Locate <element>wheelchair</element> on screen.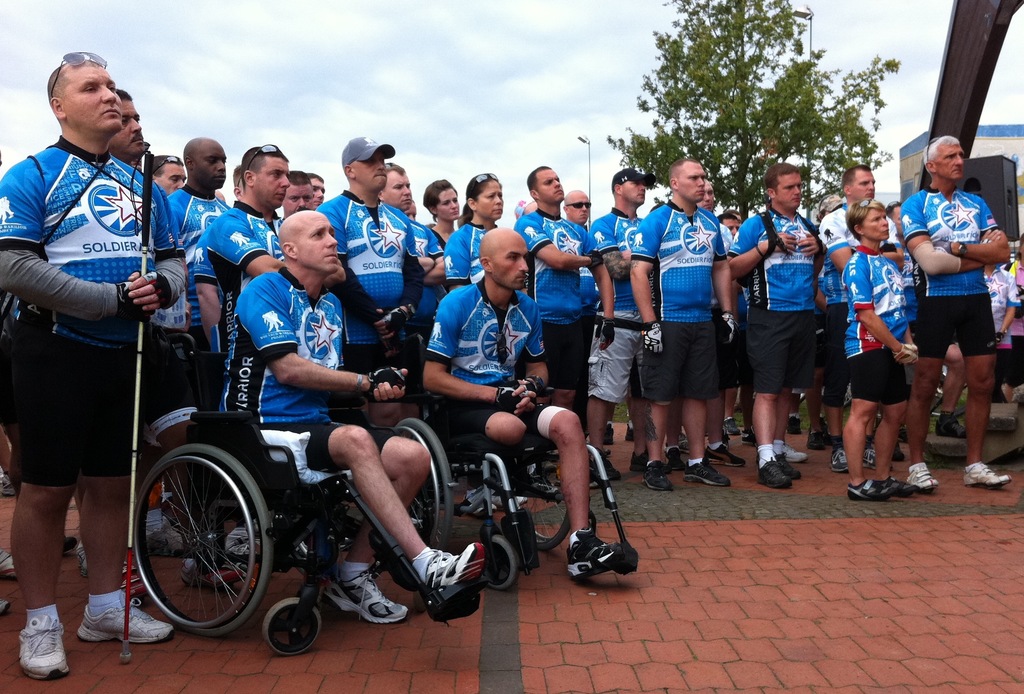
On screen at (387, 309, 642, 589).
